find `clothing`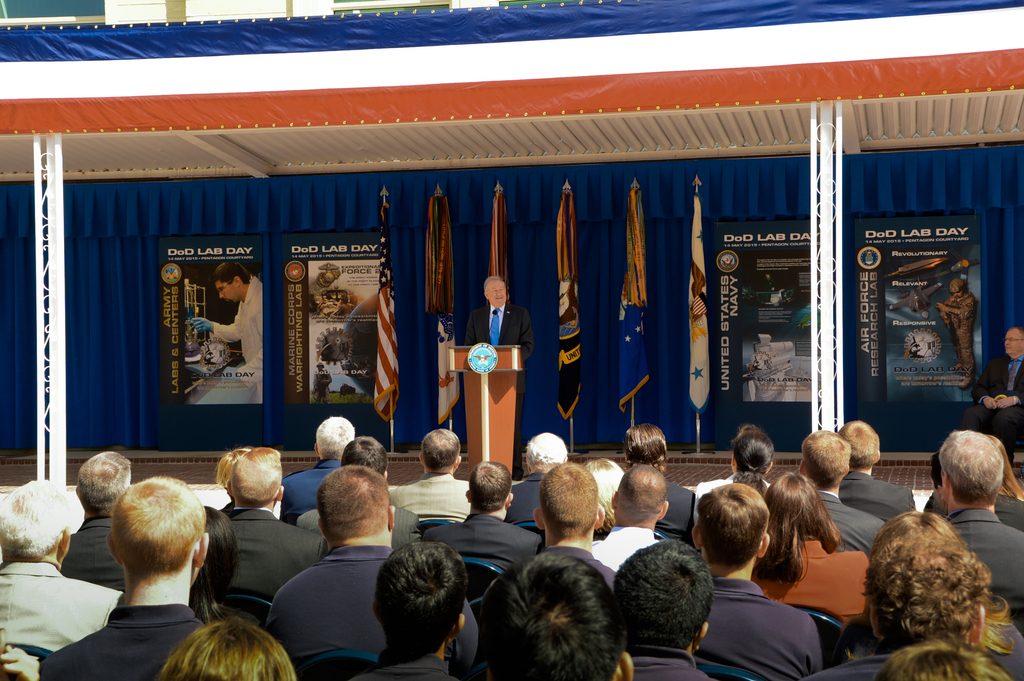
452, 290, 535, 353
